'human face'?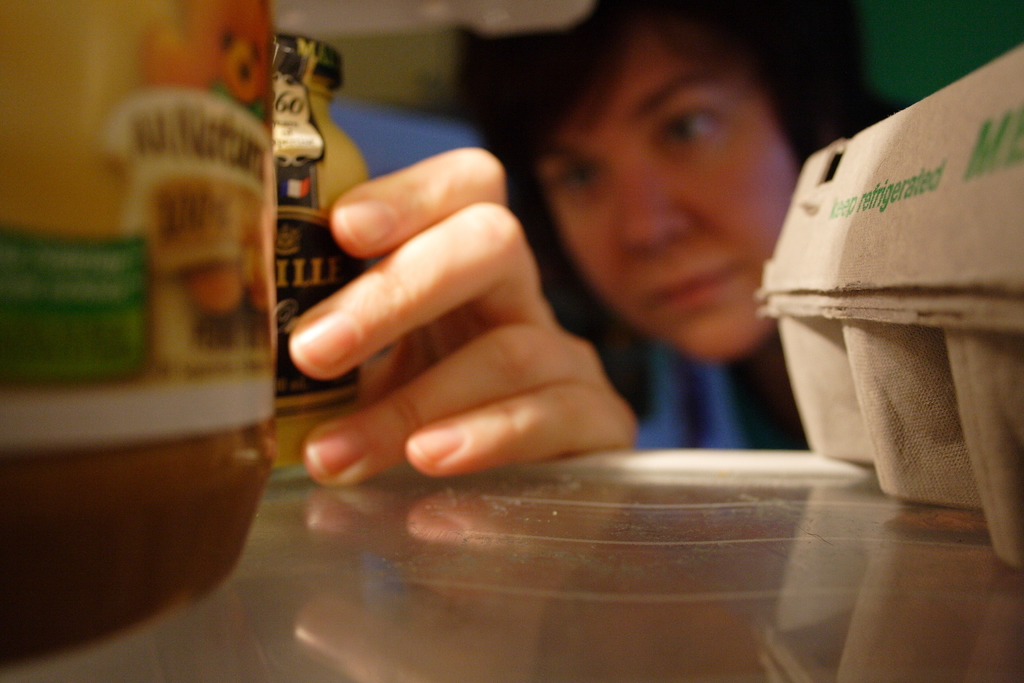
box(536, 12, 804, 368)
